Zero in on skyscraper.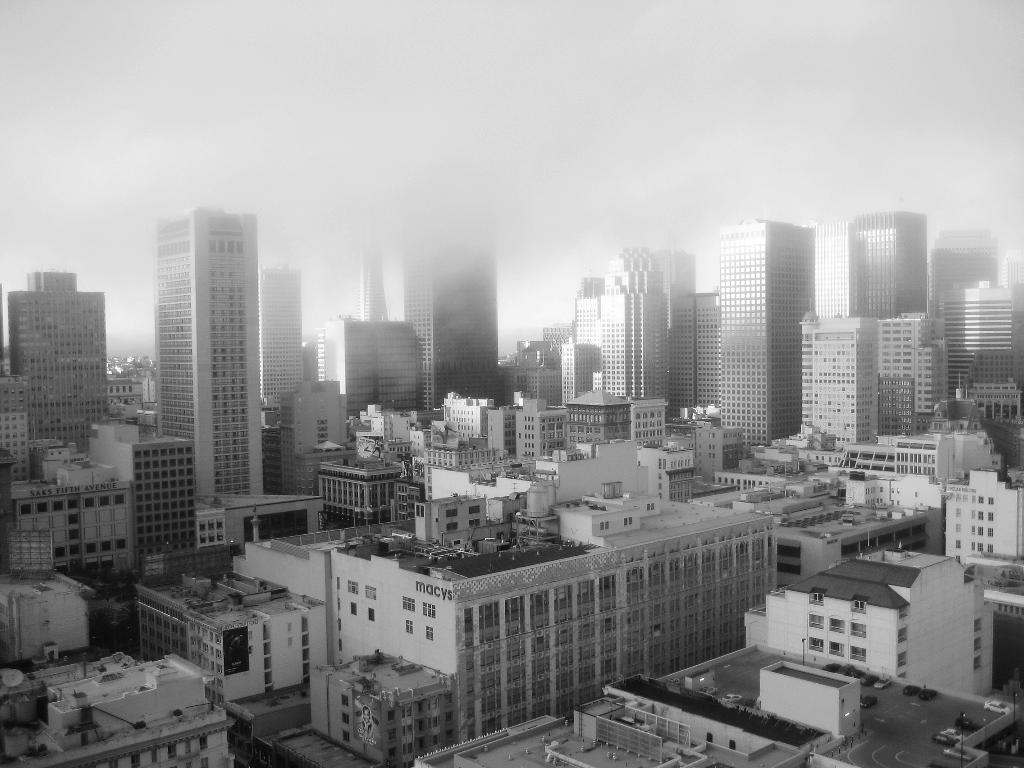
Zeroed in: {"x1": 705, "y1": 177, "x2": 845, "y2": 468}.
